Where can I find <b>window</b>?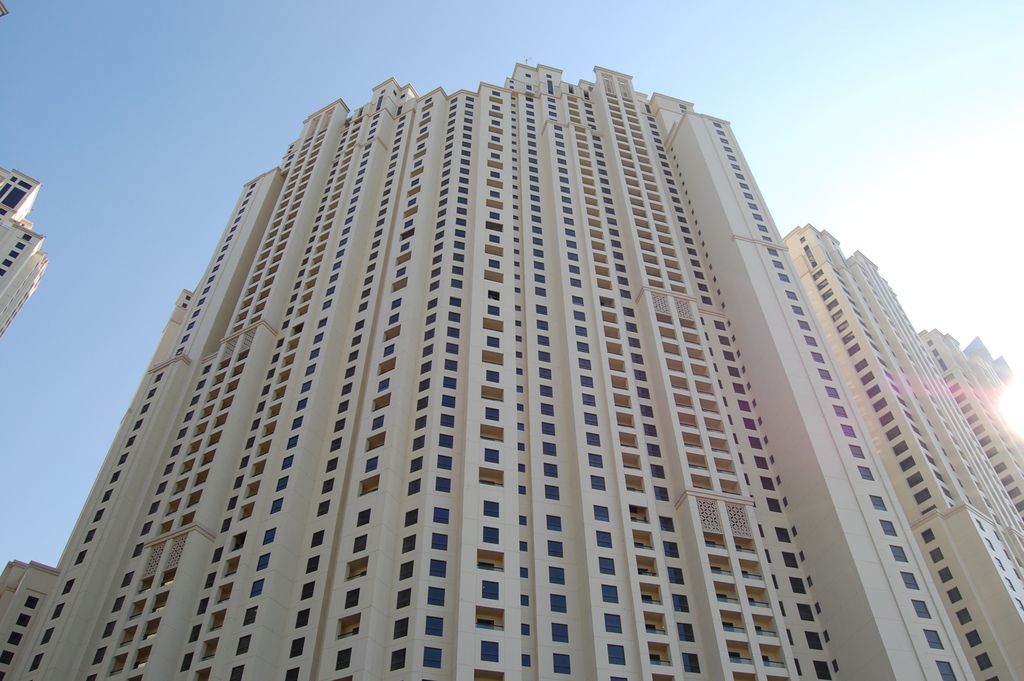
You can find it at 822:298:838:311.
